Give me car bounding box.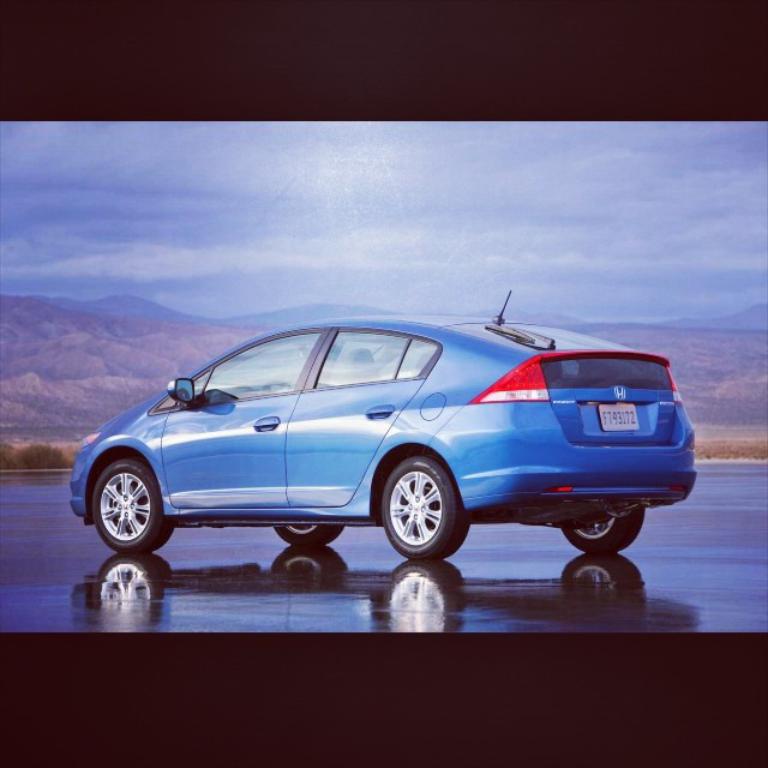
detection(70, 286, 696, 568).
